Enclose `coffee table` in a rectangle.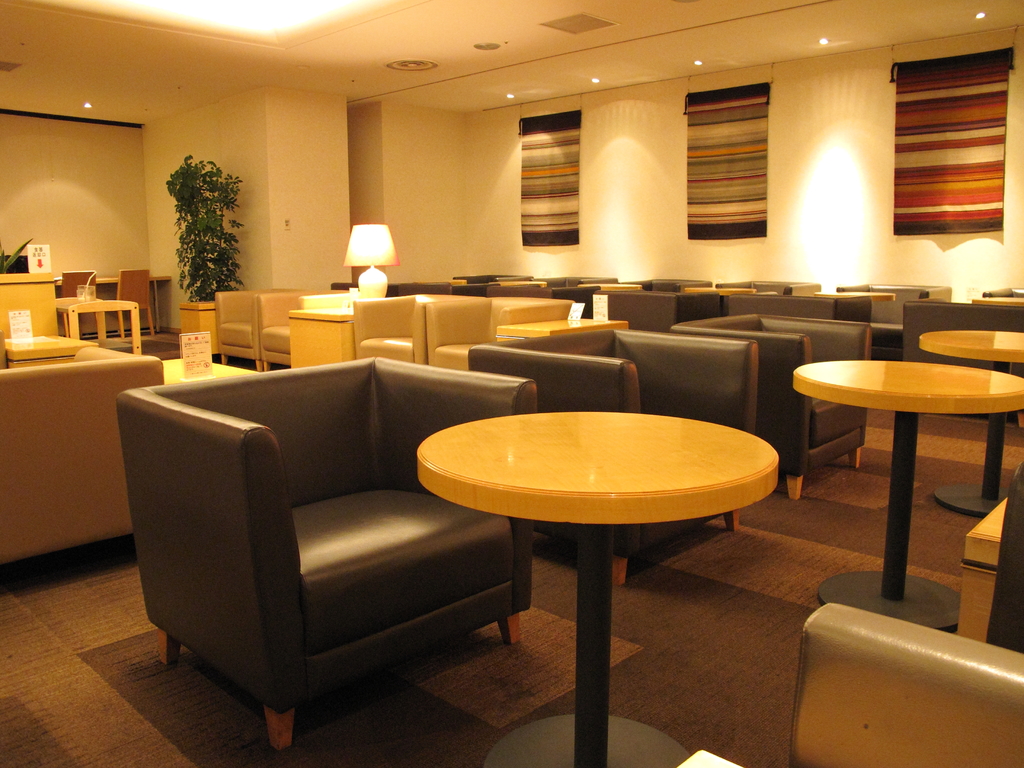
(576, 282, 643, 295).
